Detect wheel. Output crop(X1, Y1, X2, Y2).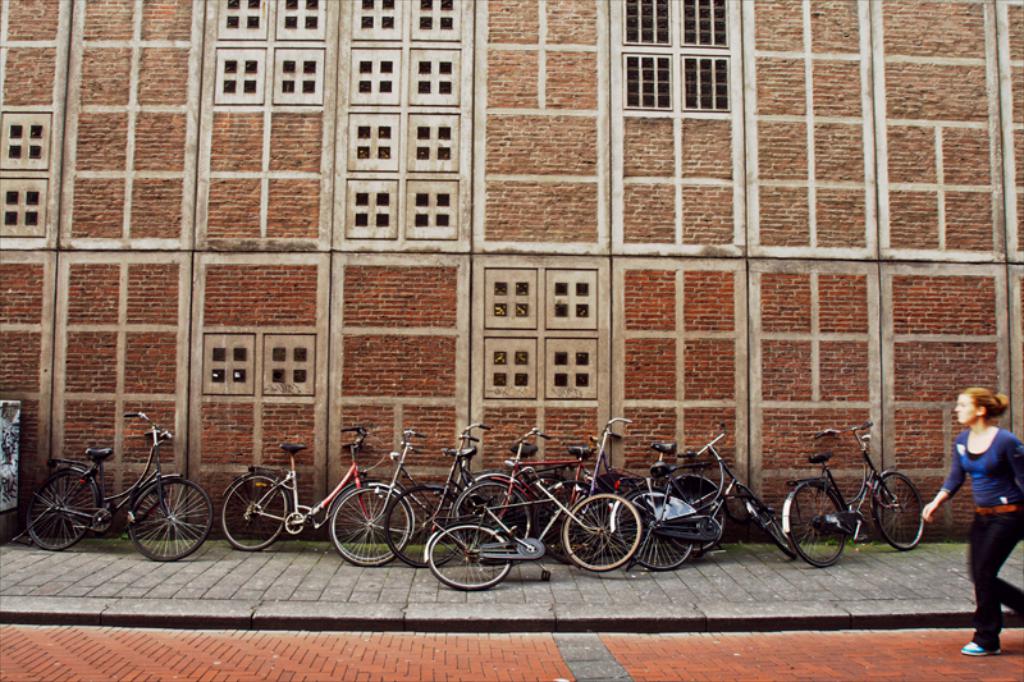
crop(429, 525, 504, 592).
